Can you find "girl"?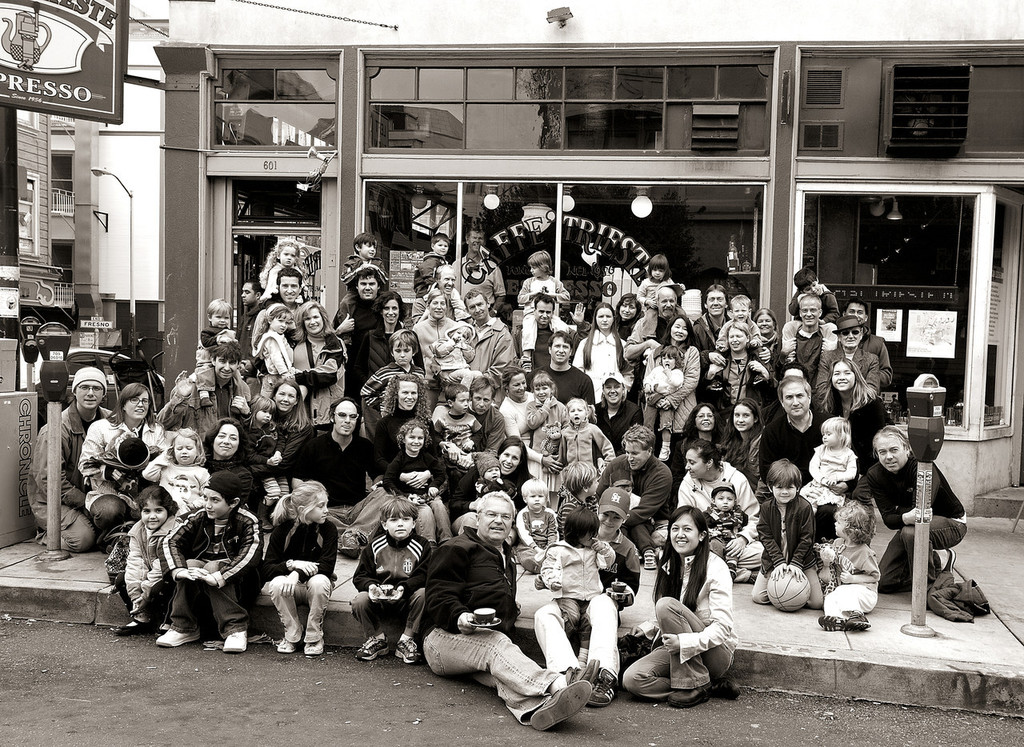
Yes, bounding box: <region>638, 246, 694, 346</region>.
